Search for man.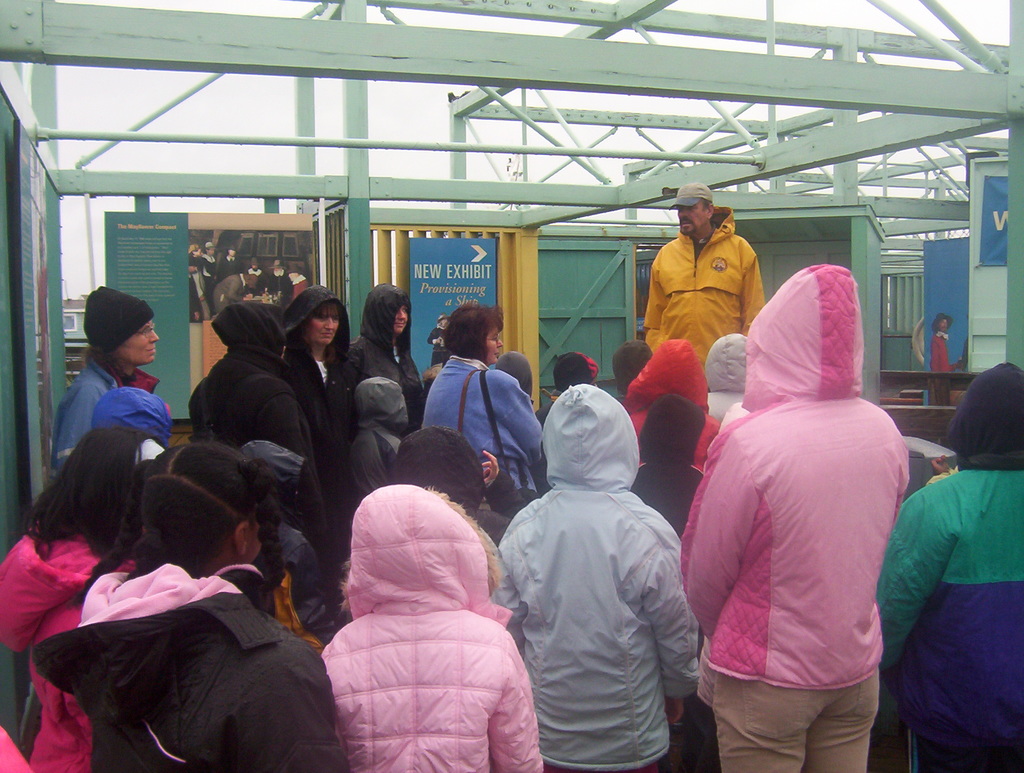
Found at (644, 181, 766, 368).
